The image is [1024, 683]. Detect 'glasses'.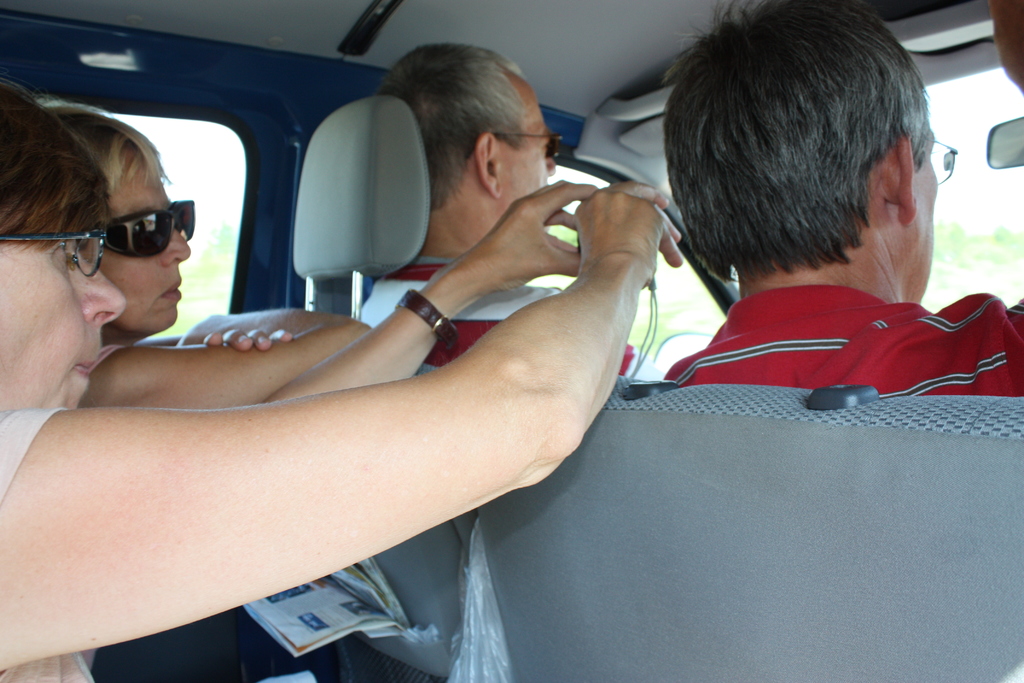
Detection: l=0, t=218, r=110, b=283.
